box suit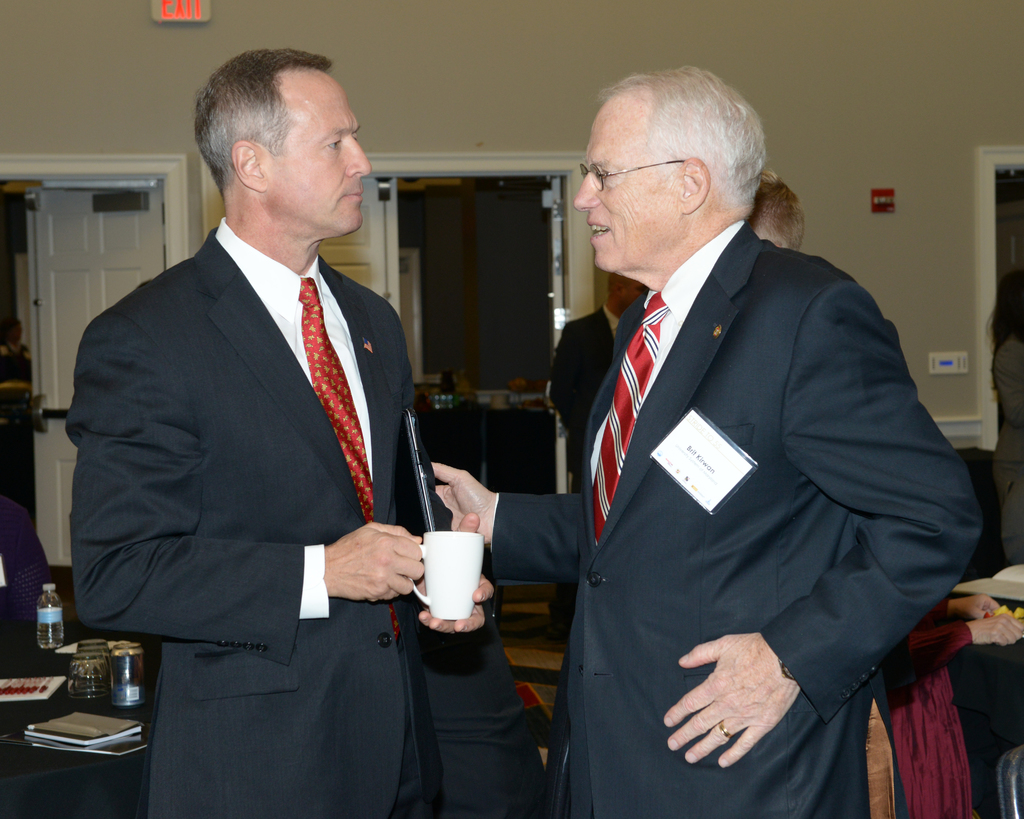
{"left": 548, "top": 309, "right": 620, "bottom": 458}
